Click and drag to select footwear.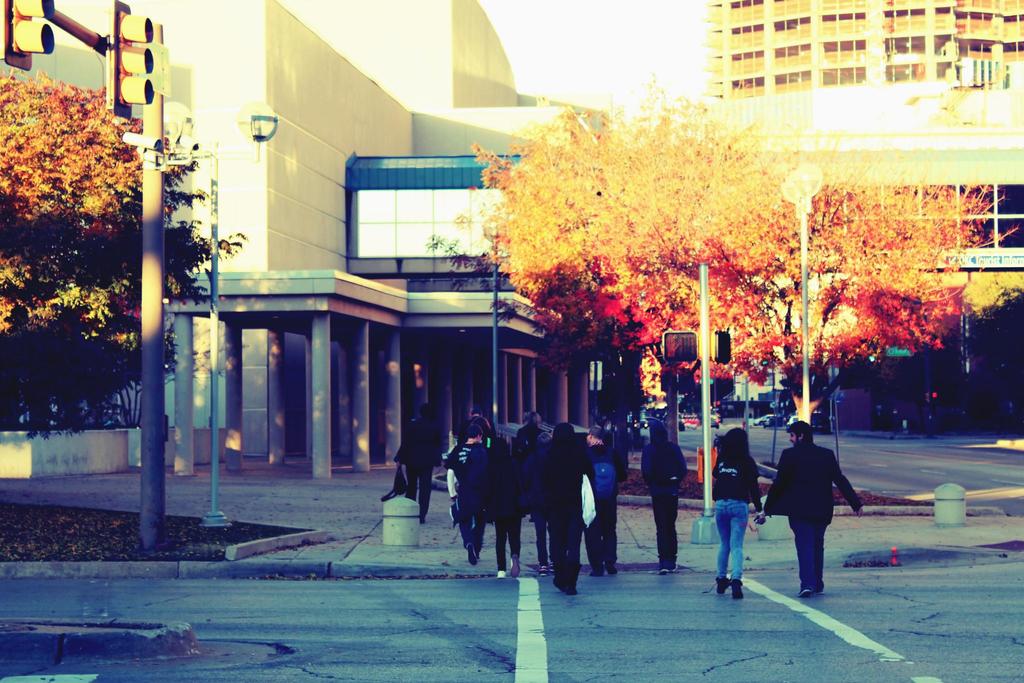
Selection: pyautogui.locateOnScreen(508, 559, 522, 579).
